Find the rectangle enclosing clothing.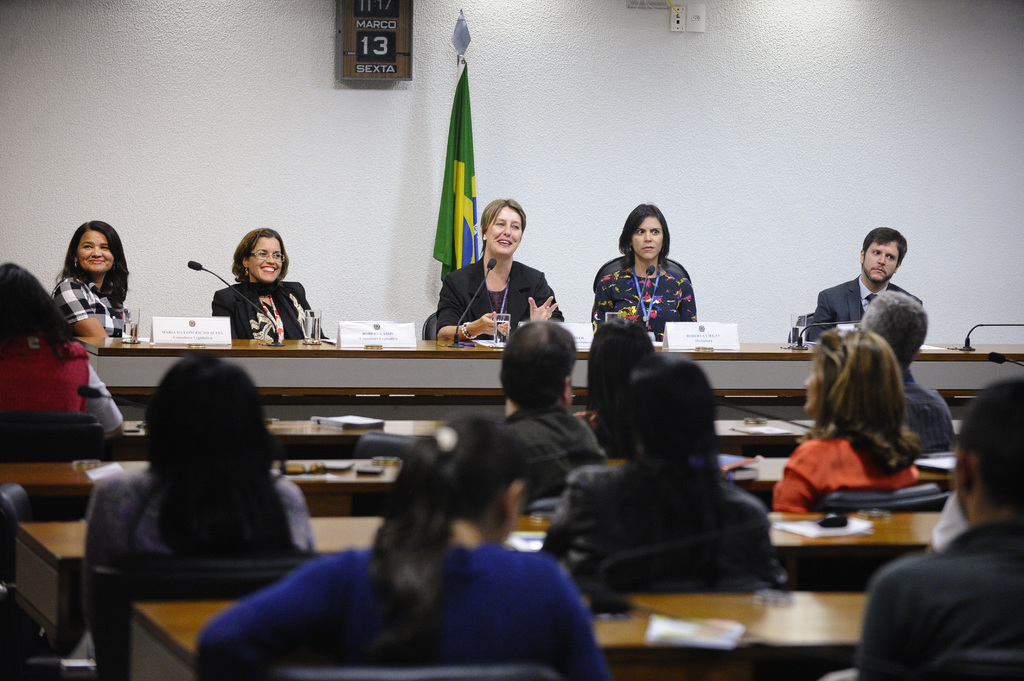
[612,240,714,334].
